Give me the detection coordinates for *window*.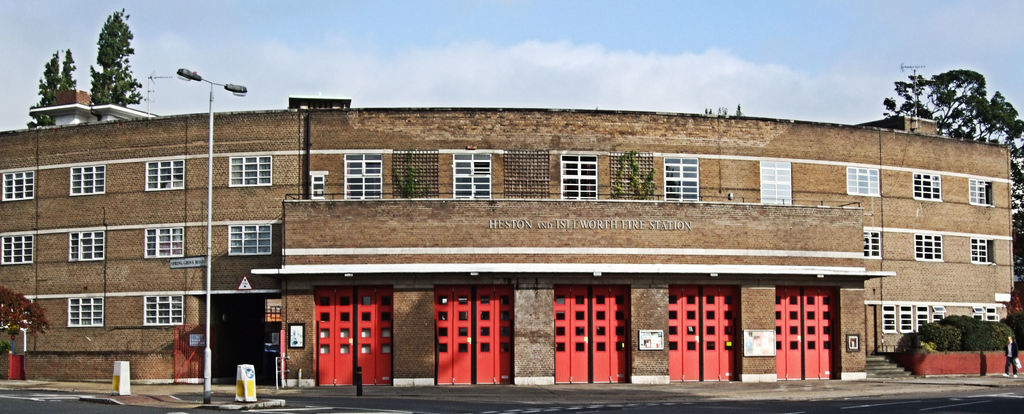
(left=977, top=240, right=995, bottom=261).
